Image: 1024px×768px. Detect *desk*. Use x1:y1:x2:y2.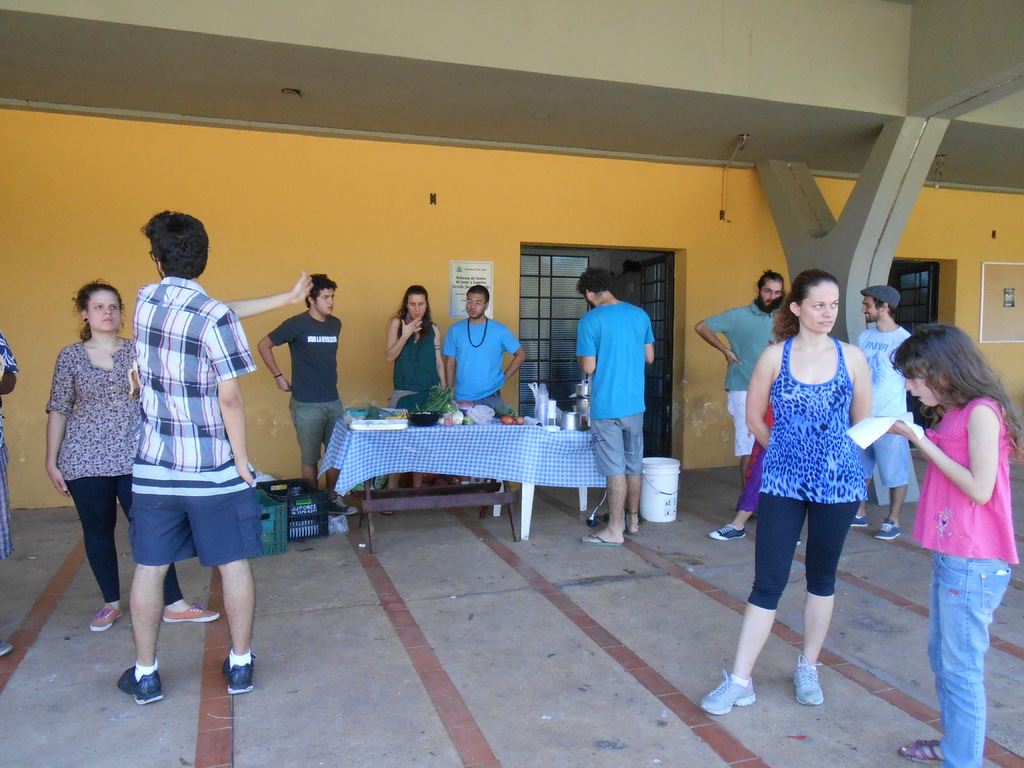
338:413:602:555.
